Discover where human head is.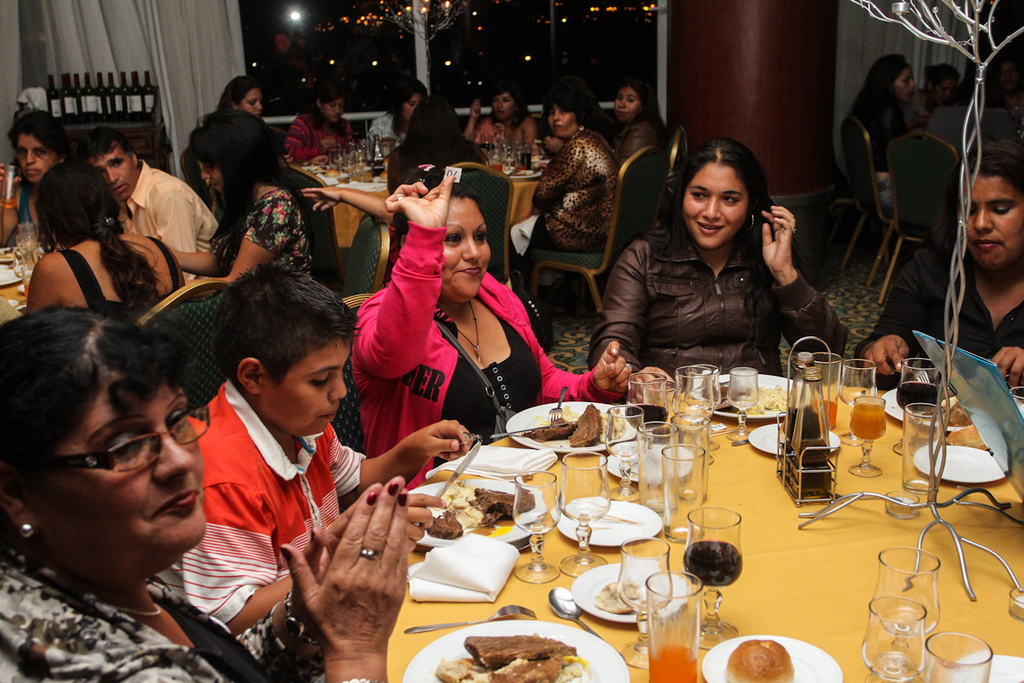
Discovered at <bbox>5, 114, 67, 190</bbox>.
